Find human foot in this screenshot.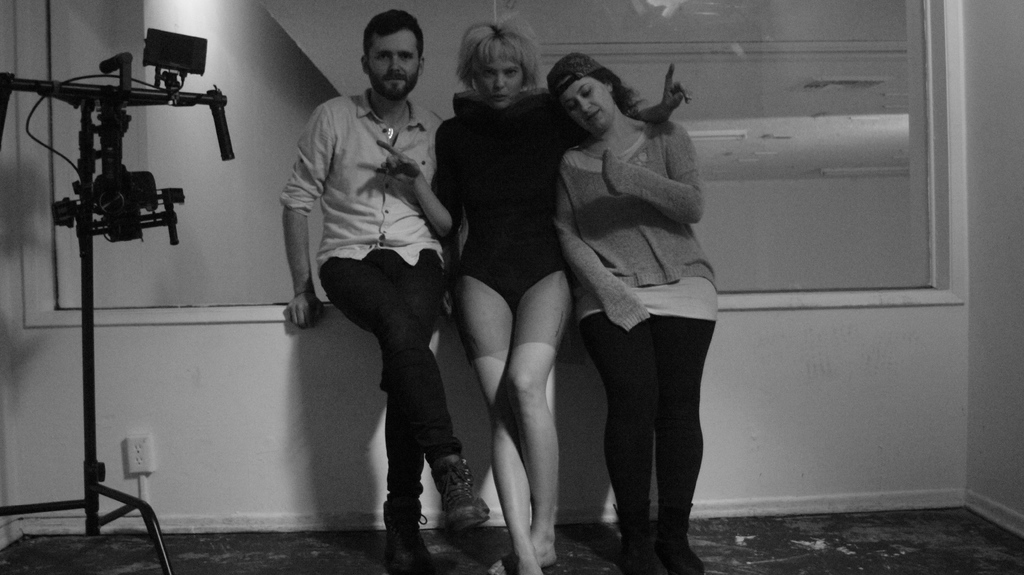
The bounding box for human foot is <bbox>484, 525, 558, 574</bbox>.
